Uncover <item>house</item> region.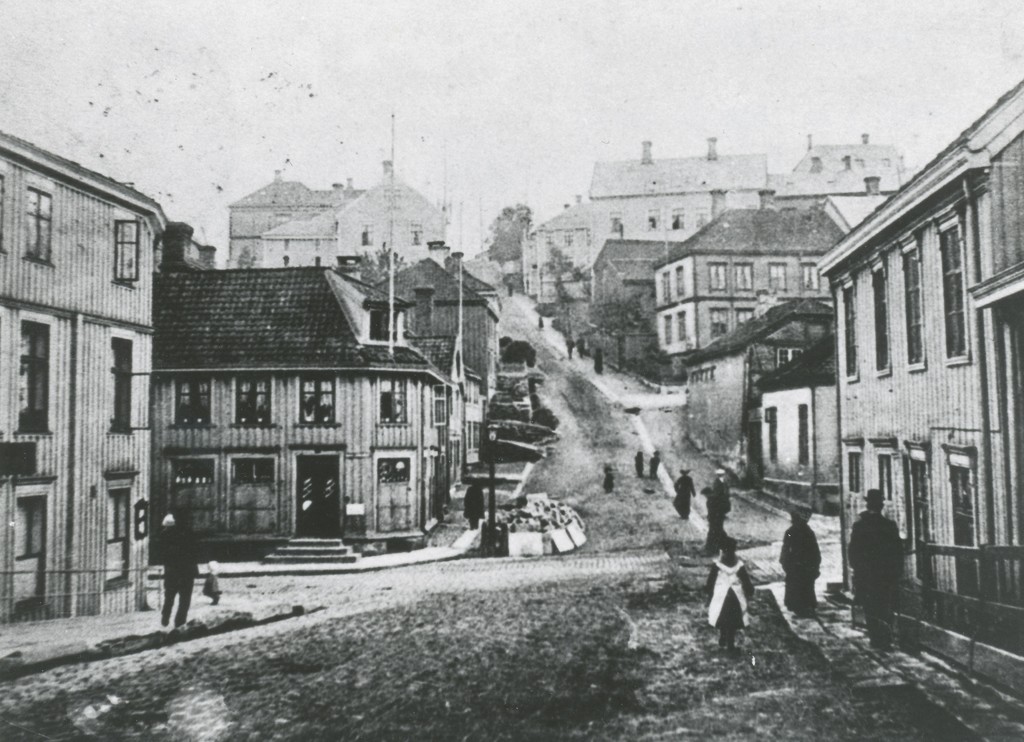
Uncovered: [516, 198, 616, 346].
